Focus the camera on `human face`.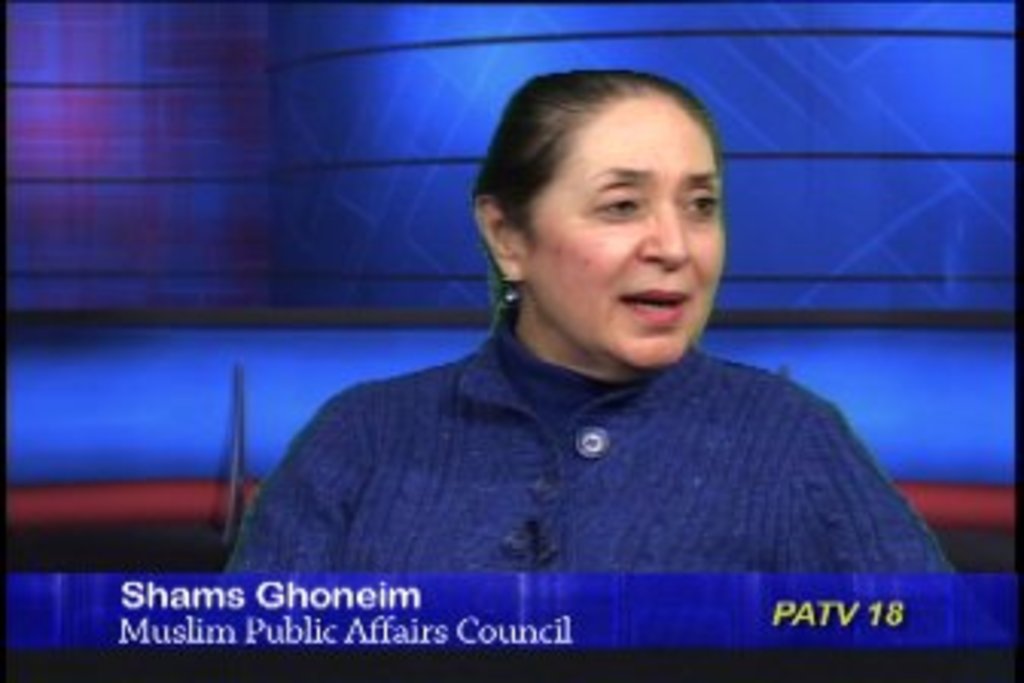
Focus region: (x1=509, y1=82, x2=722, y2=369).
